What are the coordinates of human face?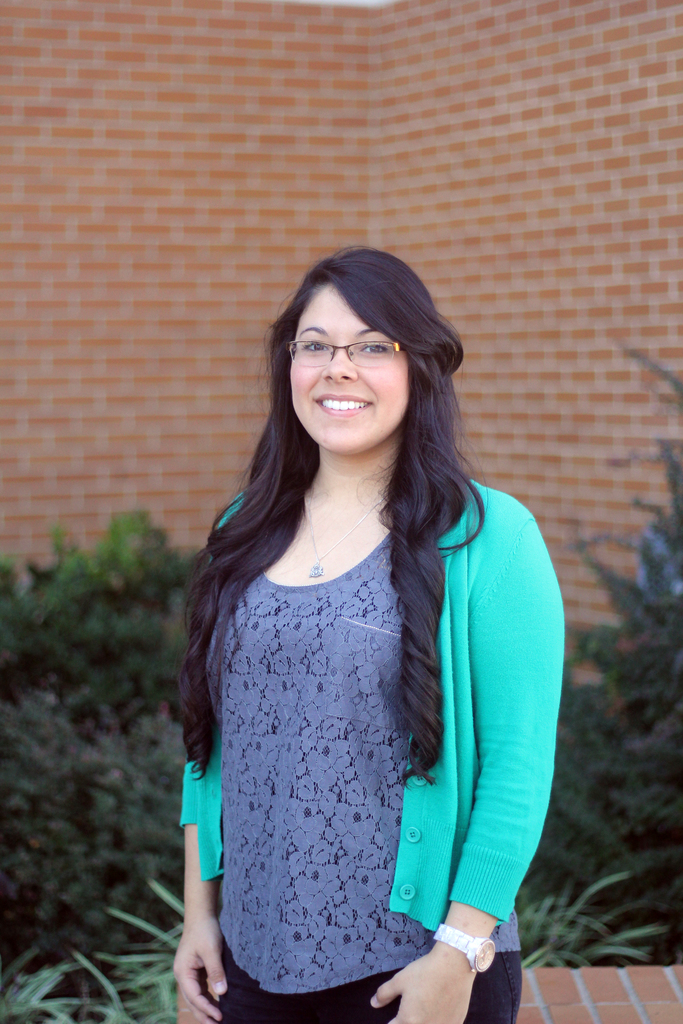
[274, 275, 436, 442].
